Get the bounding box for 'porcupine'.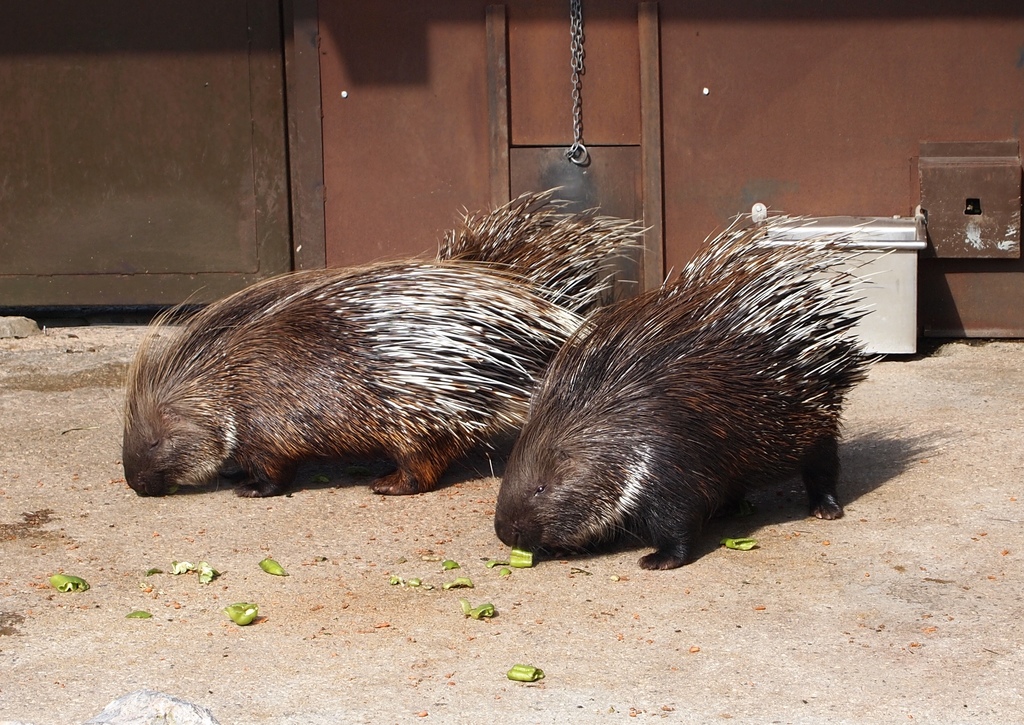
crop(116, 185, 645, 494).
